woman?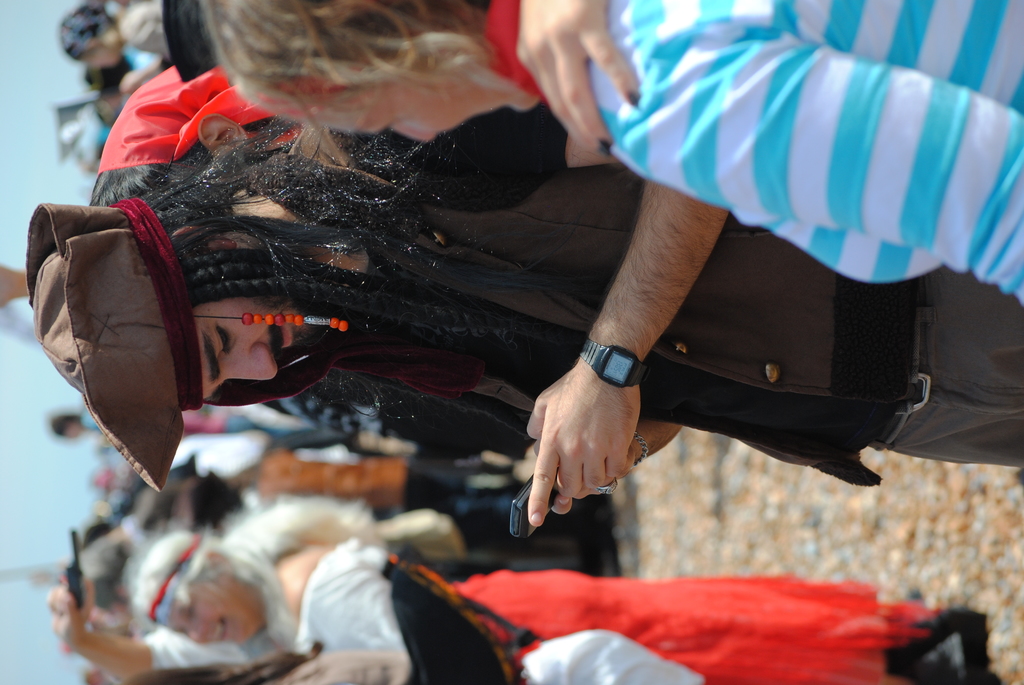
41:502:986:684
